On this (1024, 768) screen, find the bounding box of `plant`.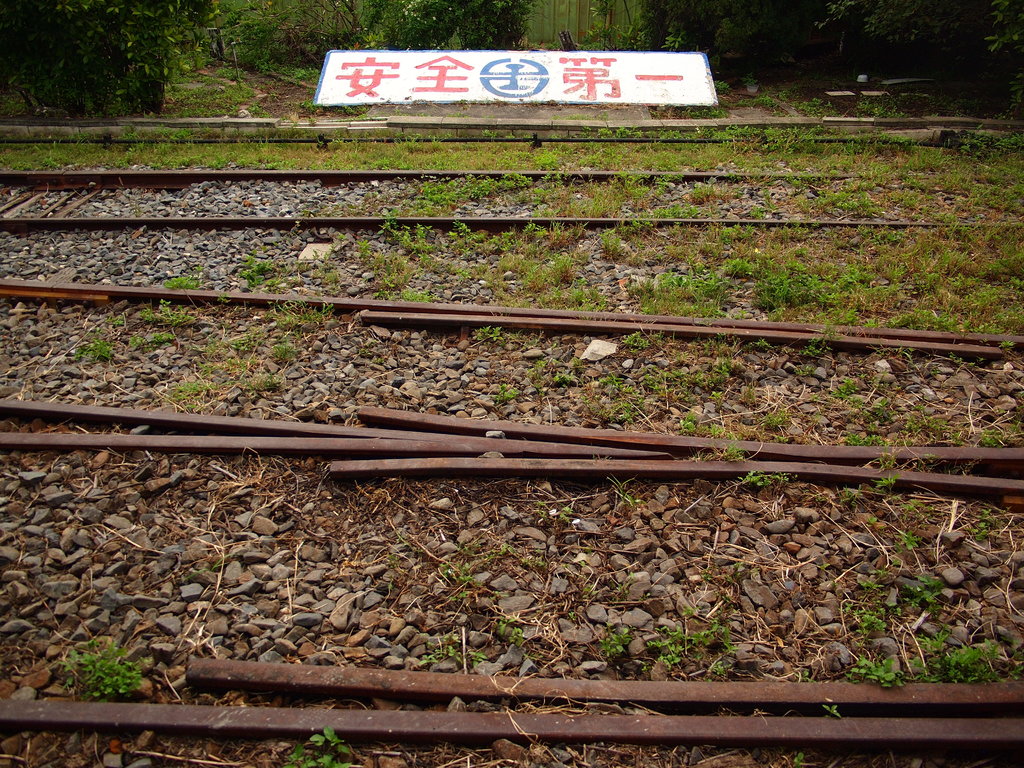
Bounding box: bbox=[116, 335, 176, 360].
